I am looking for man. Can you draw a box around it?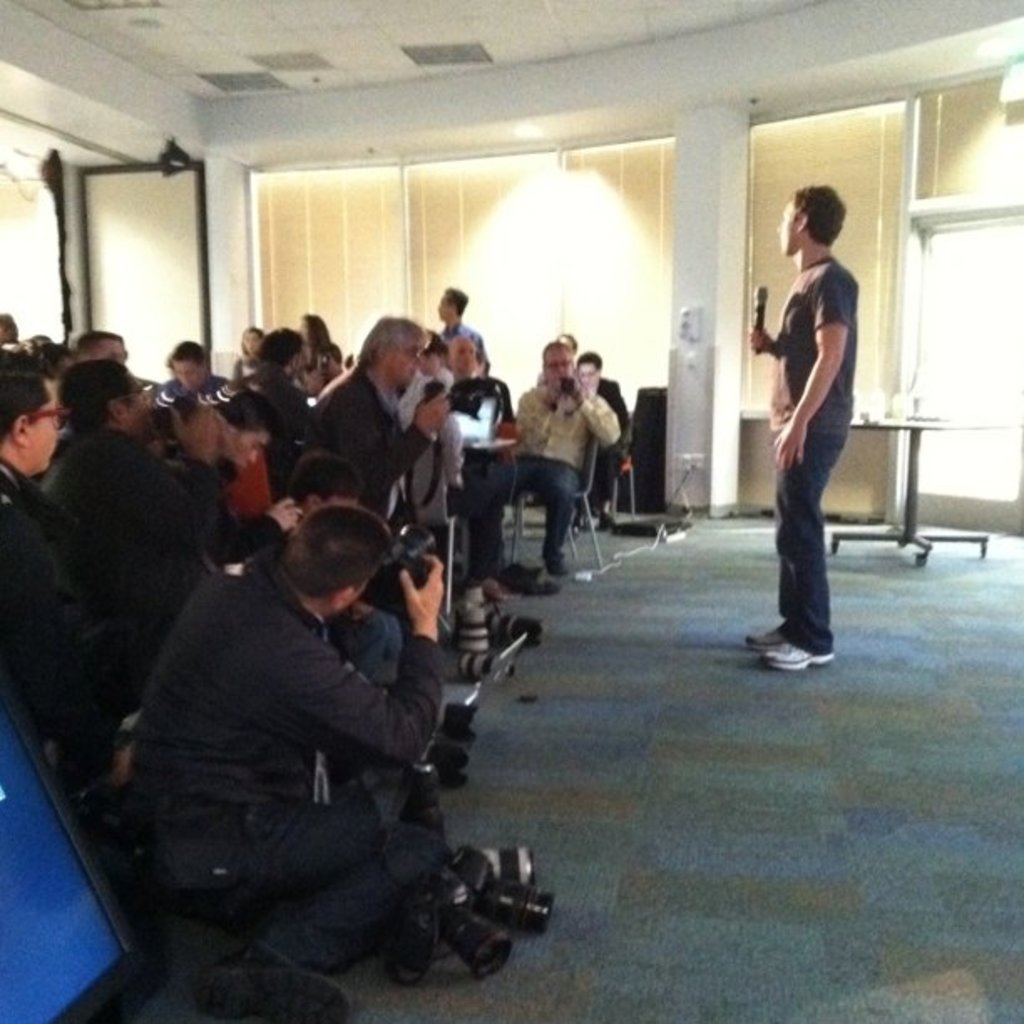
Sure, the bounding box is 136,395,298,574.
